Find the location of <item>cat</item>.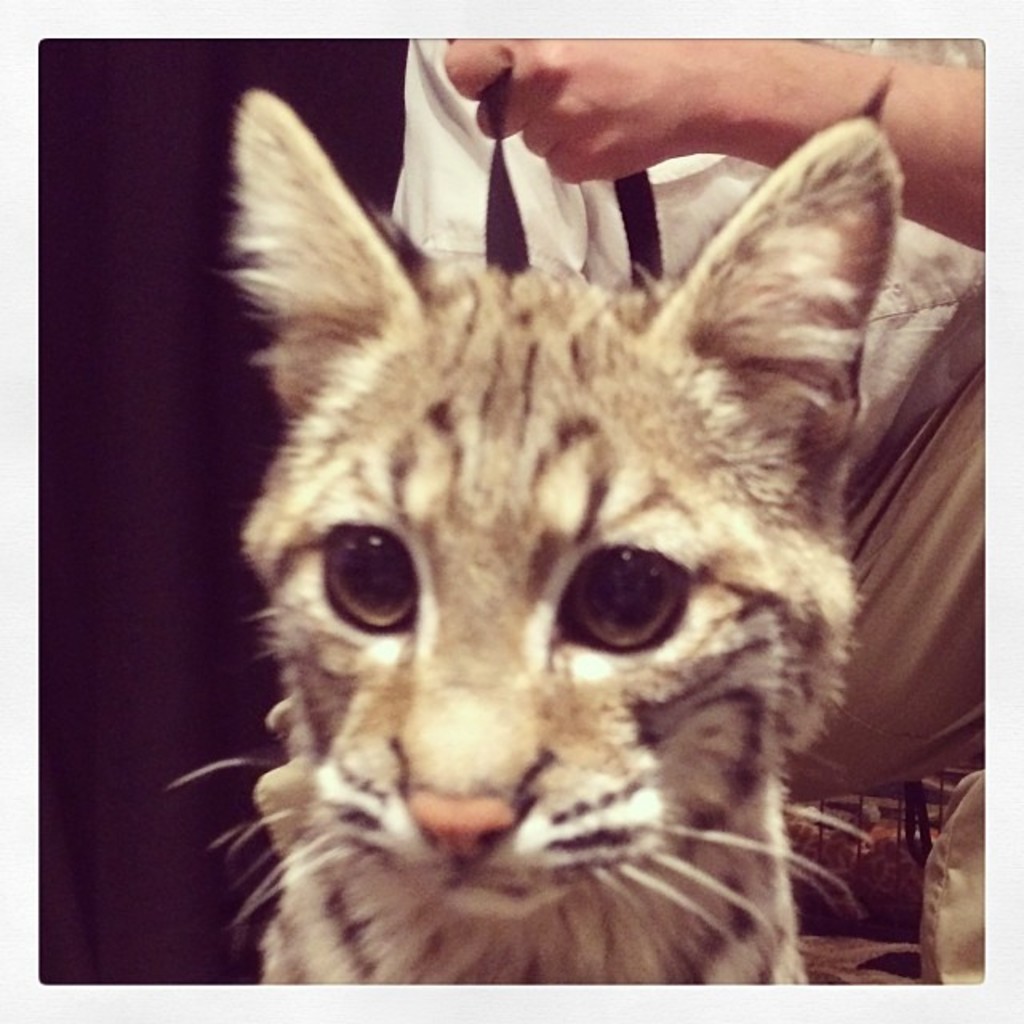
Location: region(174, 85, 904, 994).
